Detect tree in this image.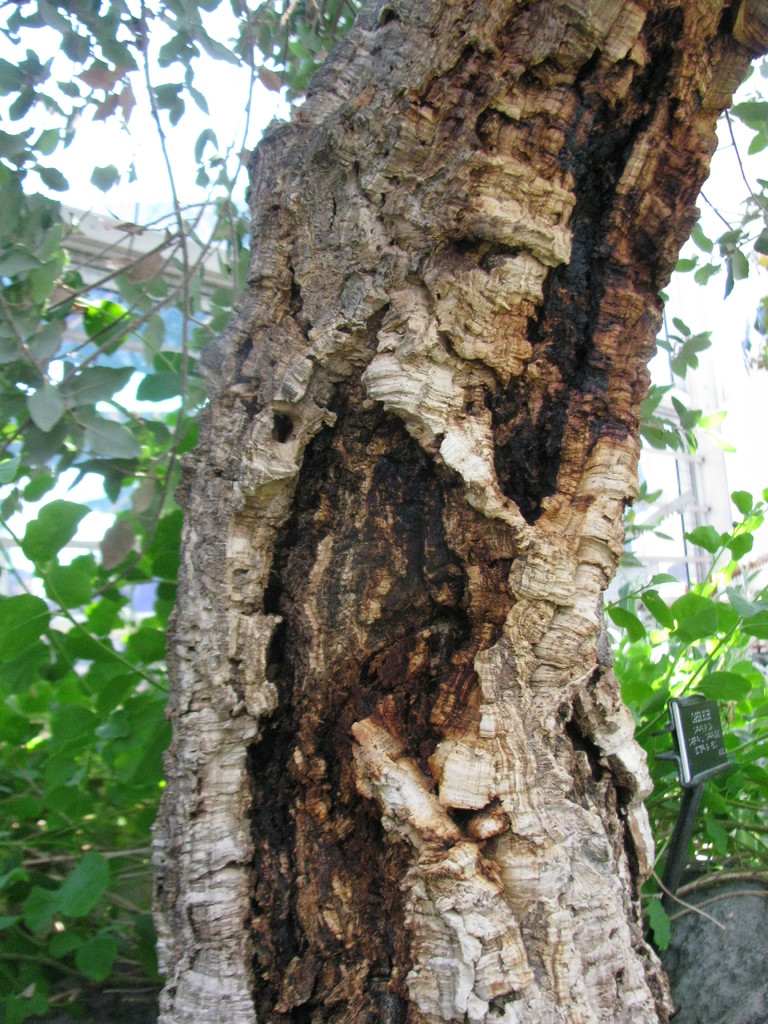
Detection: left=37, top=46, right=767, bottom=949.
